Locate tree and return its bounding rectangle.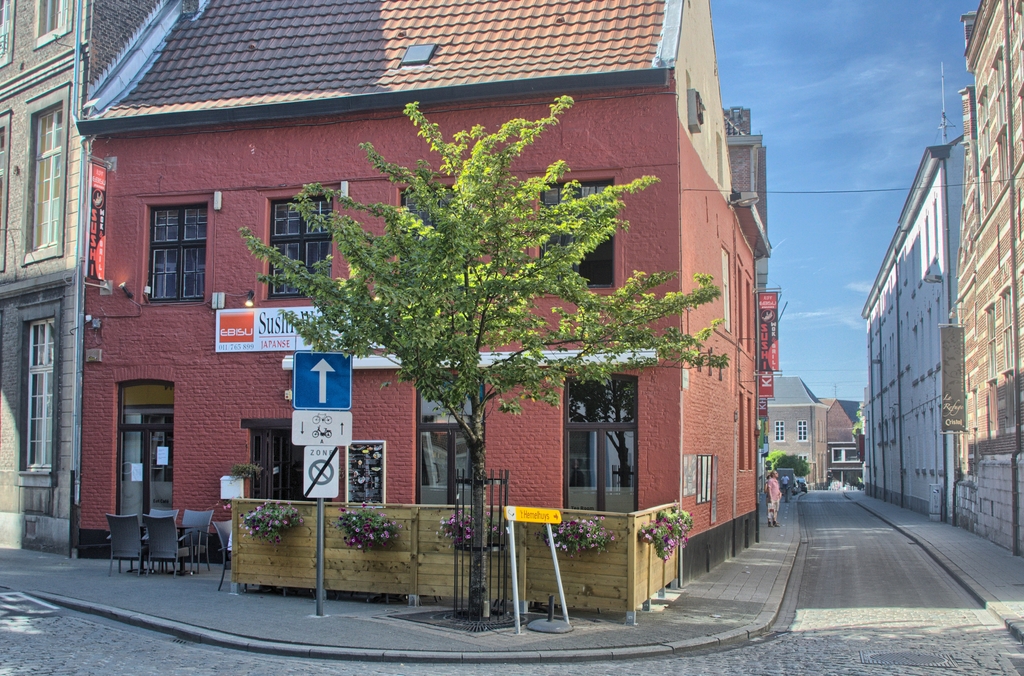
locate(231, 95, 733, 622).
